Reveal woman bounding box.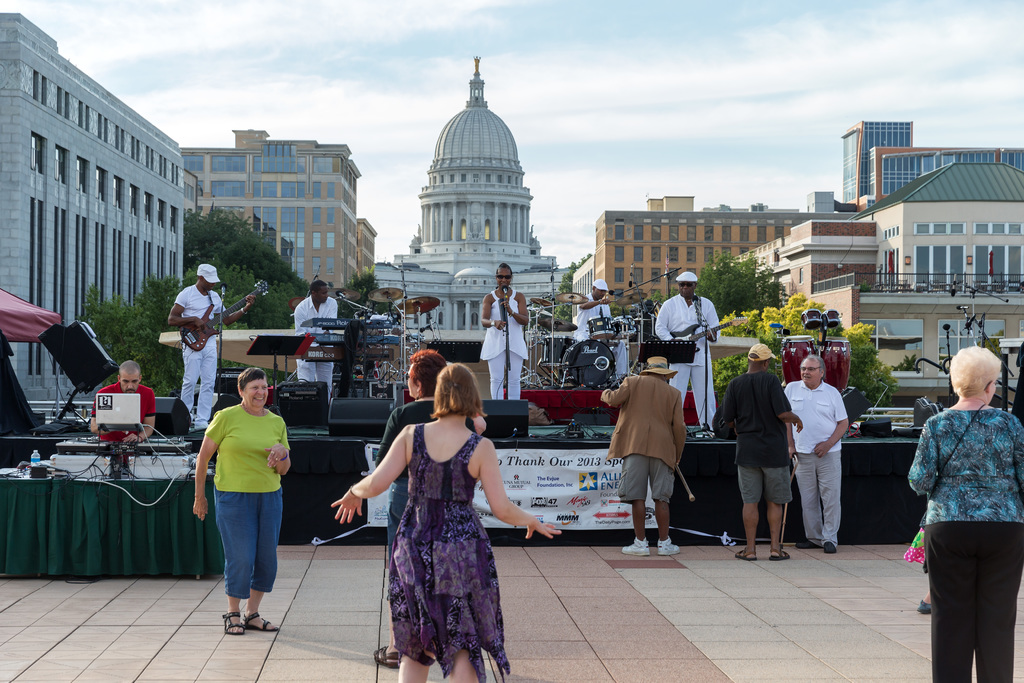
Revealed: (left=191, top=366, right=293, bottom=633).
